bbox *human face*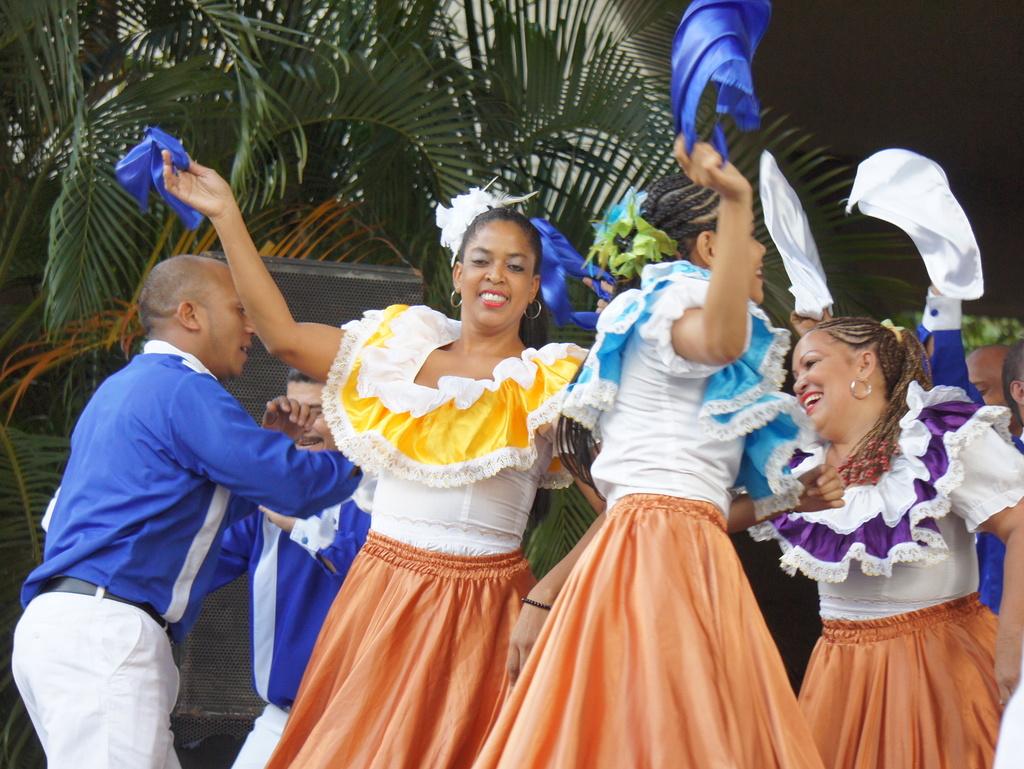
Rect(961, 362, 1023, 440)
